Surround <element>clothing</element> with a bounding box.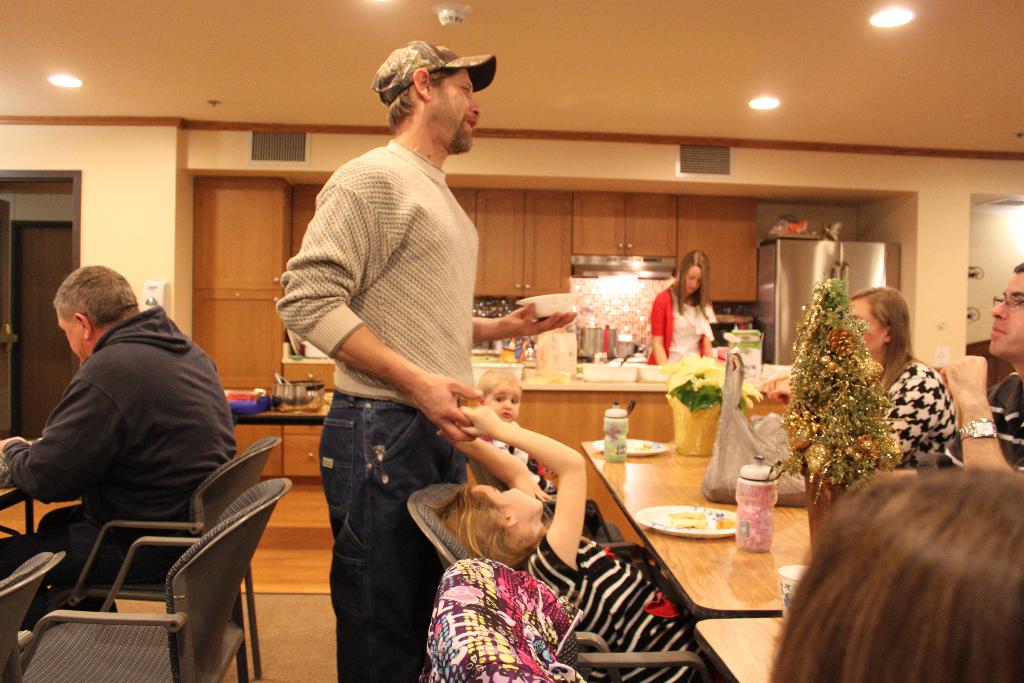
<bbox>475, 418, 552, 497</bbox>.
